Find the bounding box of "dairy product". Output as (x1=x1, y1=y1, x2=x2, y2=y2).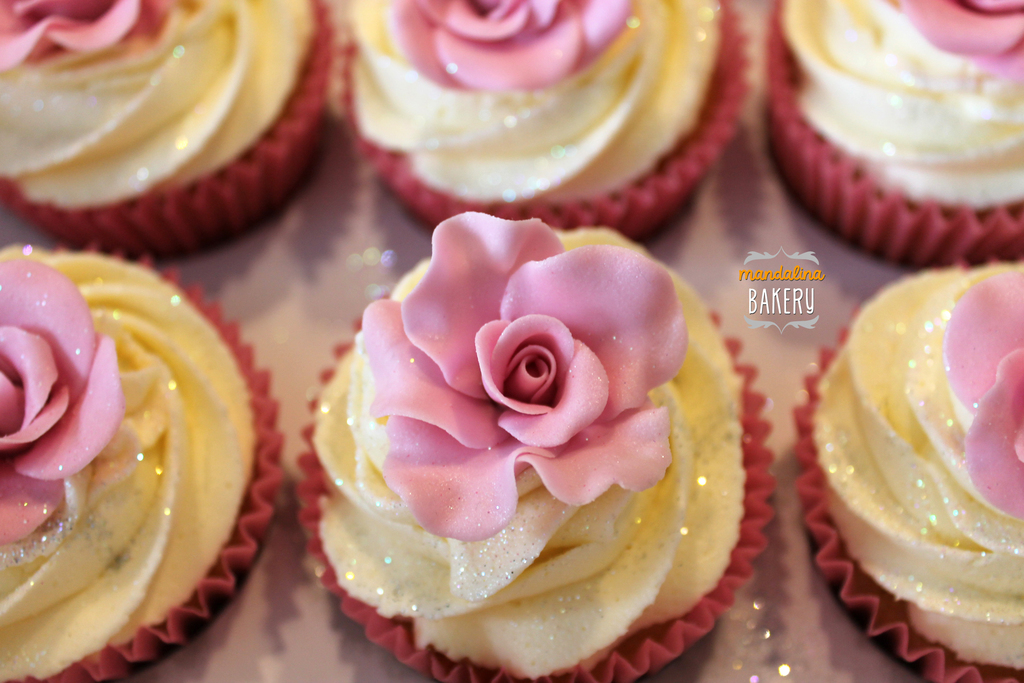
(x1=845, y1=272, x2=1023, y2=678).
